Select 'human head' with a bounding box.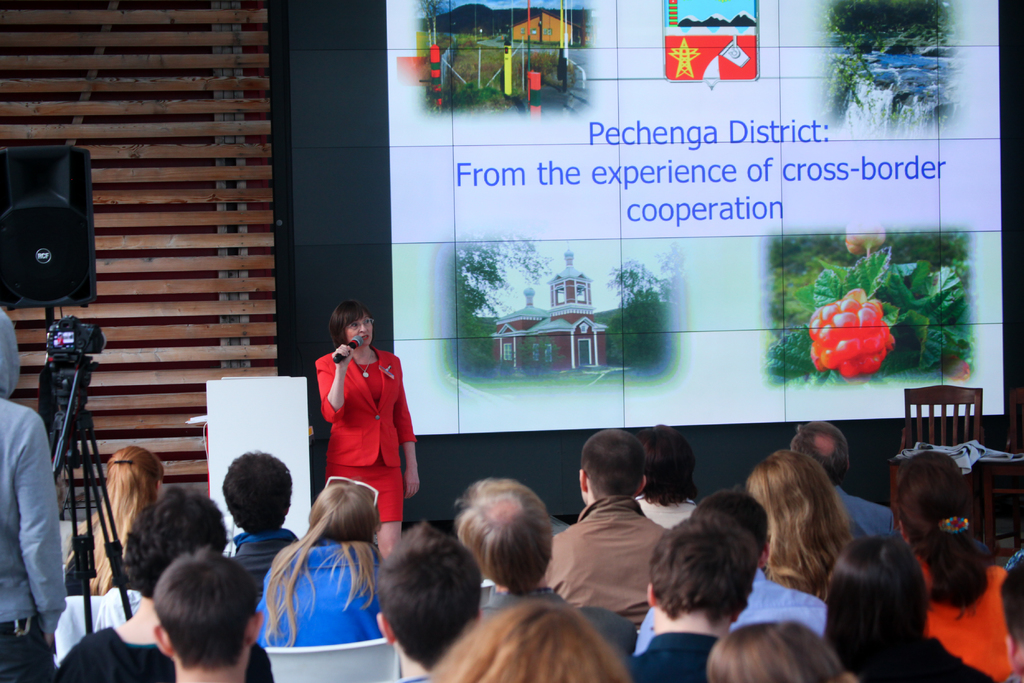
x1=325, y1=298, x2=374, y2=349.
